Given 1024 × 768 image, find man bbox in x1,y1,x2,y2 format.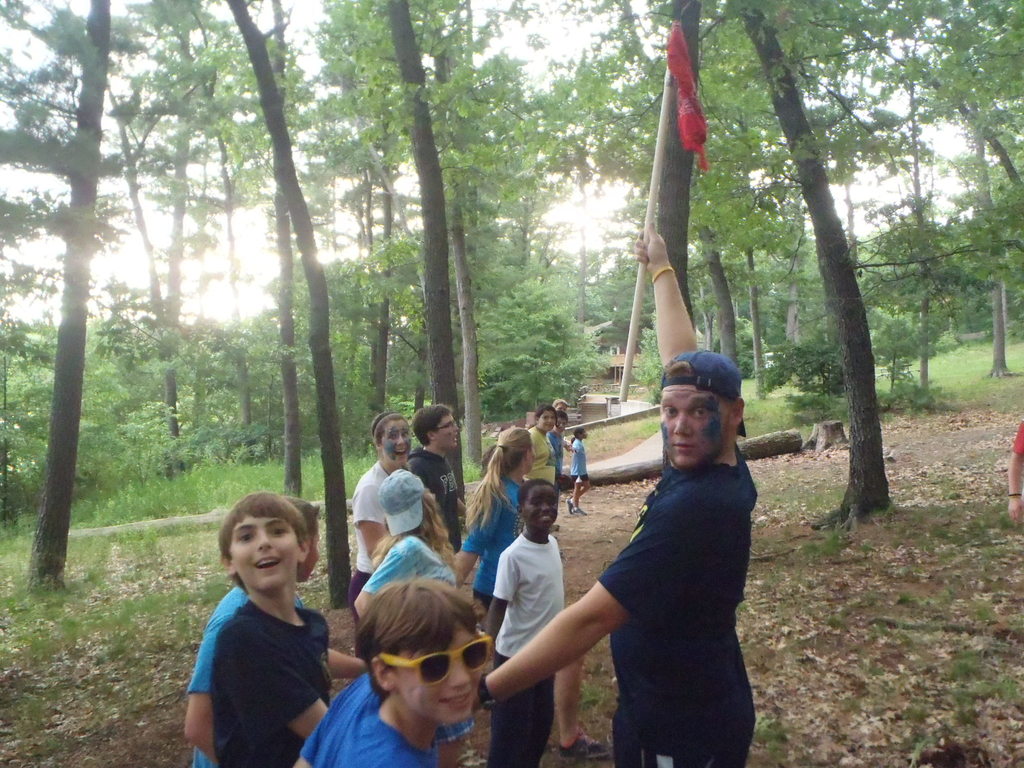
402,404,469,553.
